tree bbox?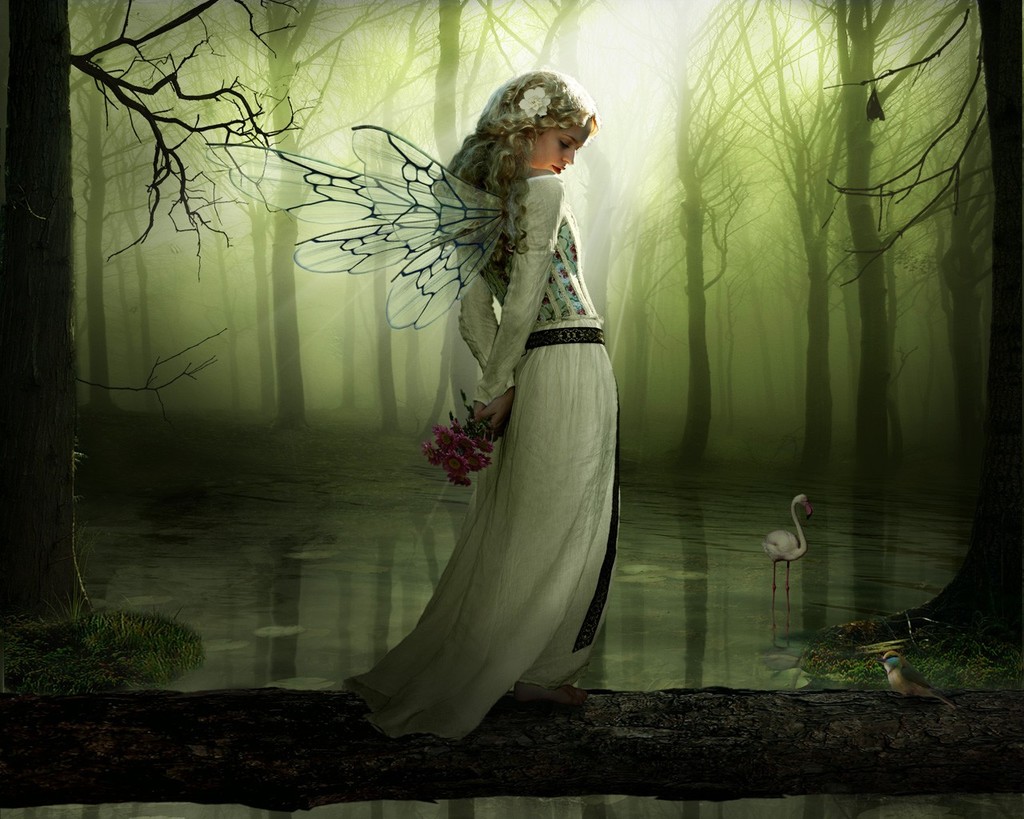
detection(793, 0, 1023, 652)
